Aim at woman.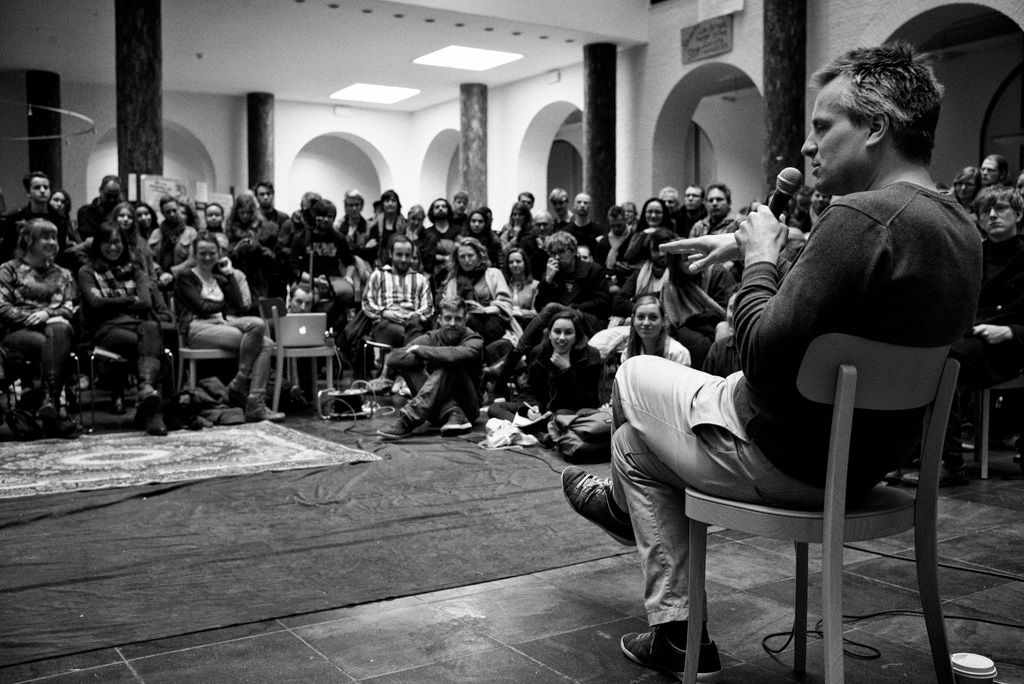
Aimed at [499,248,541,318].
